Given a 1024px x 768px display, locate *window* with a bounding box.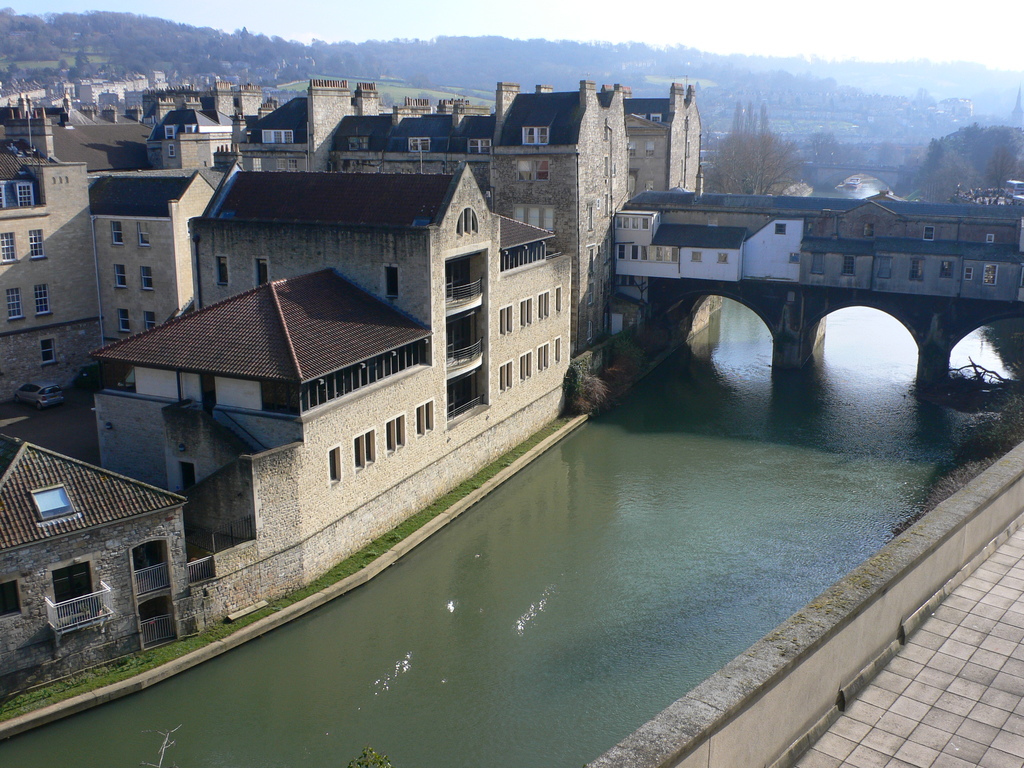
Located: bbox=[692, 250, 701, 265].
